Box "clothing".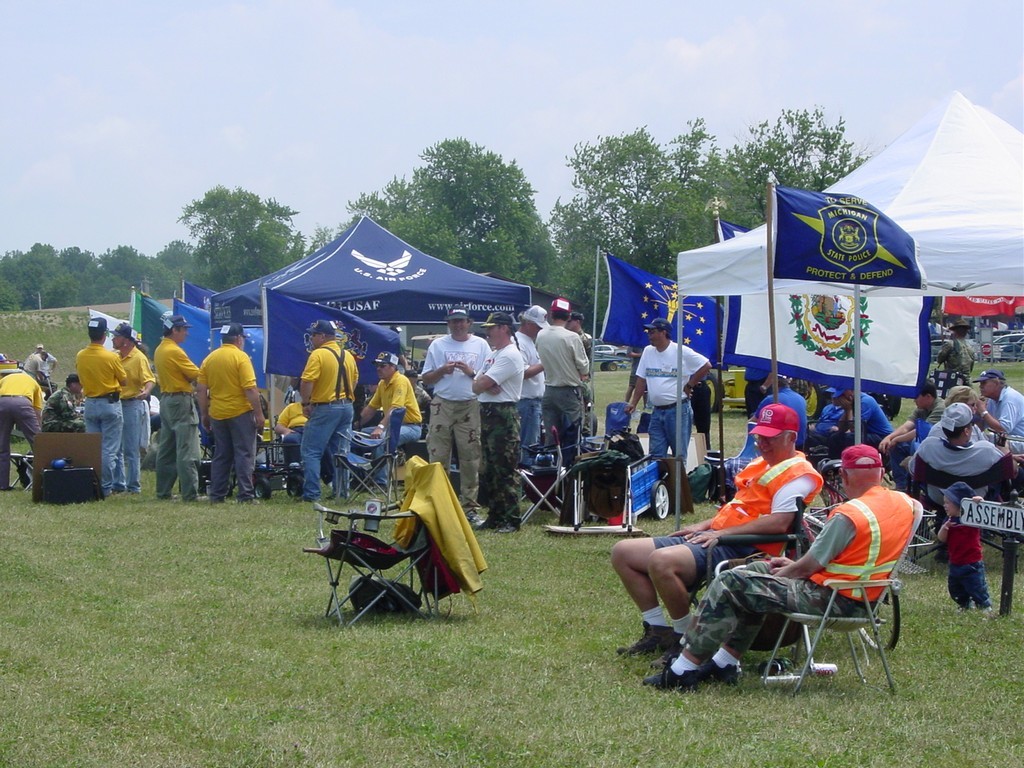
<region>349, 380, 372, 427</region>.
